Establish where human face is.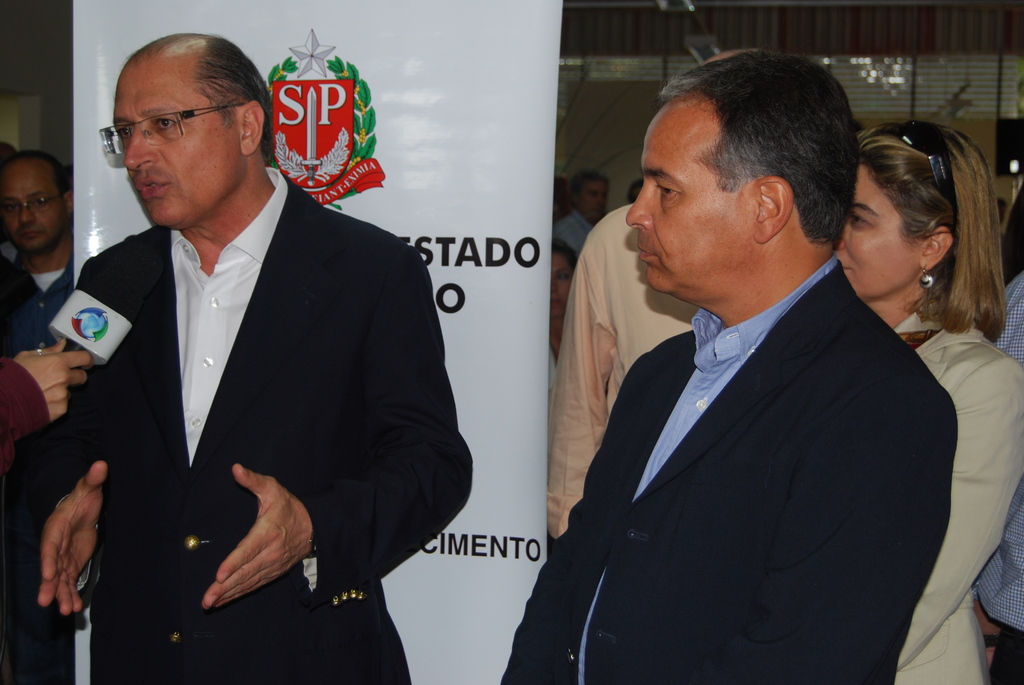
Established at [x1=0, y1=162, x2=63, y2=256].
